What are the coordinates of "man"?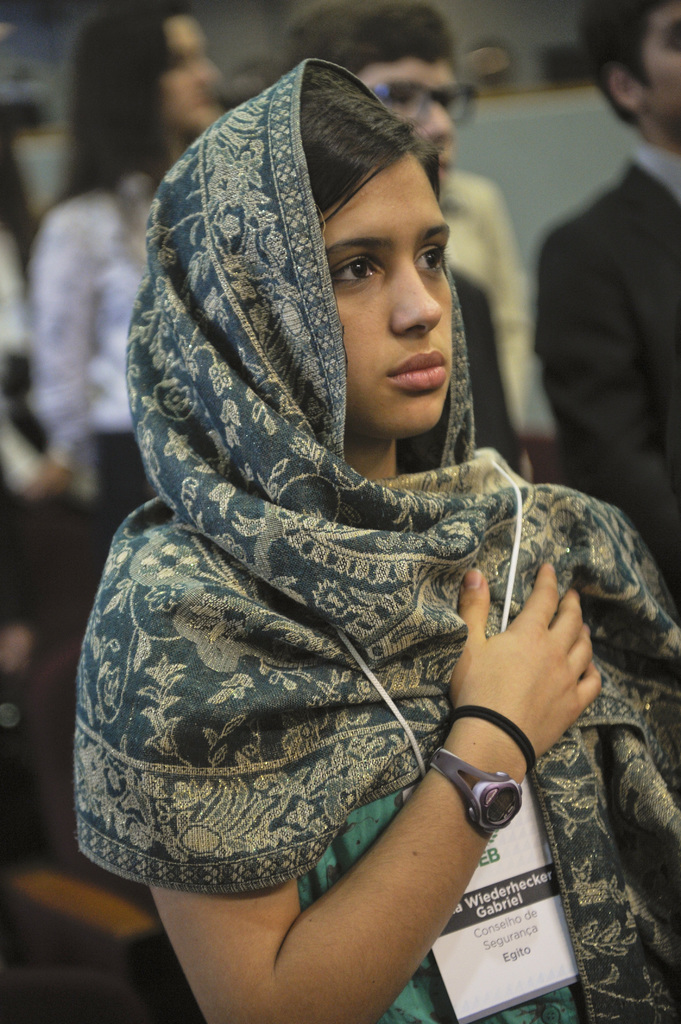
x1=503 y1=83 x2=680 y2=556.
